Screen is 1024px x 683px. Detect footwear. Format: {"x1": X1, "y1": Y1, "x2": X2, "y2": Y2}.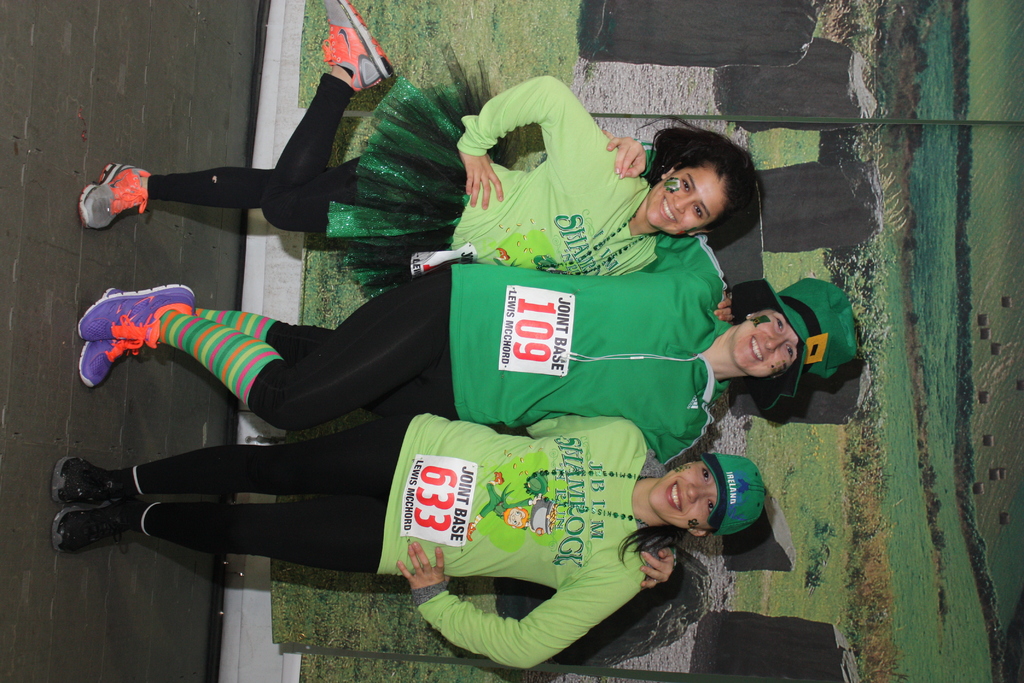
{"x1": 50, "y1": 500, "x2": 161, "y2": 551}.
